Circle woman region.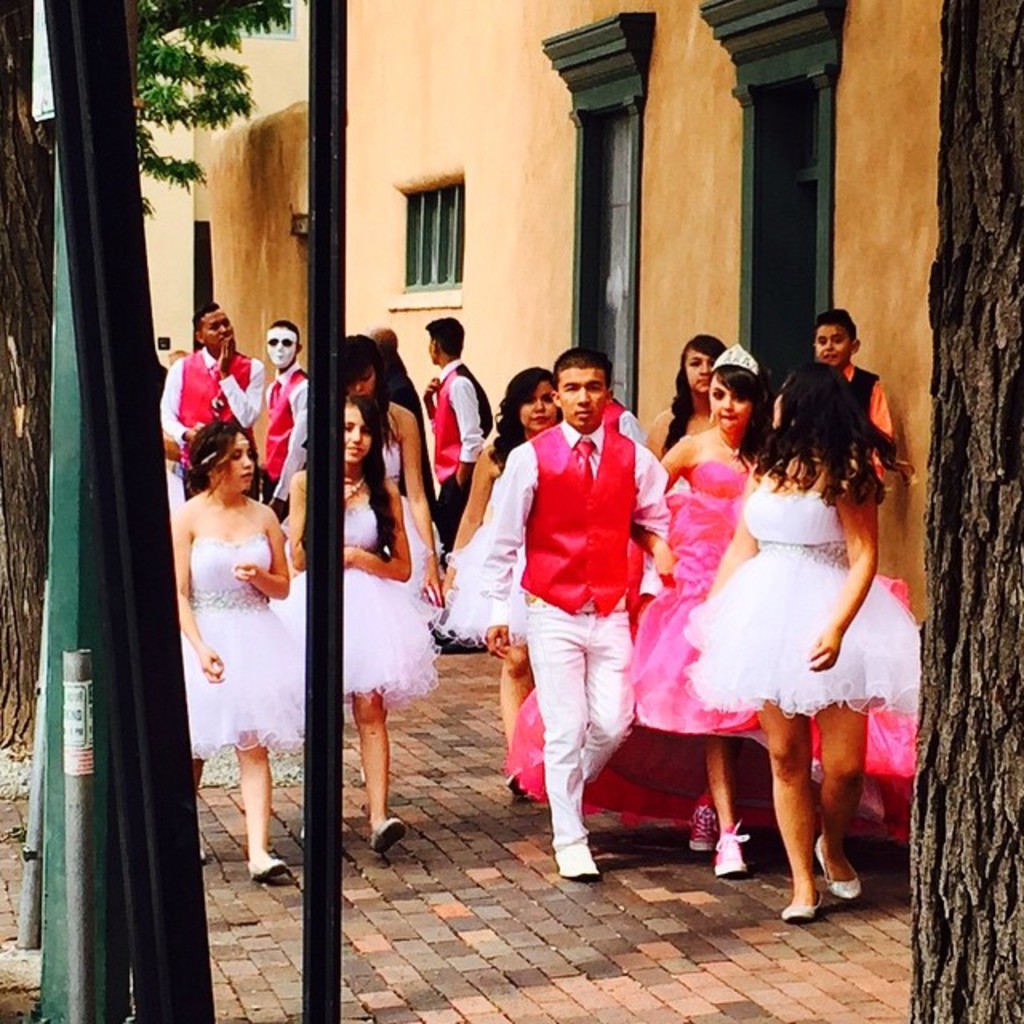
Region: 435 358 563 803.
